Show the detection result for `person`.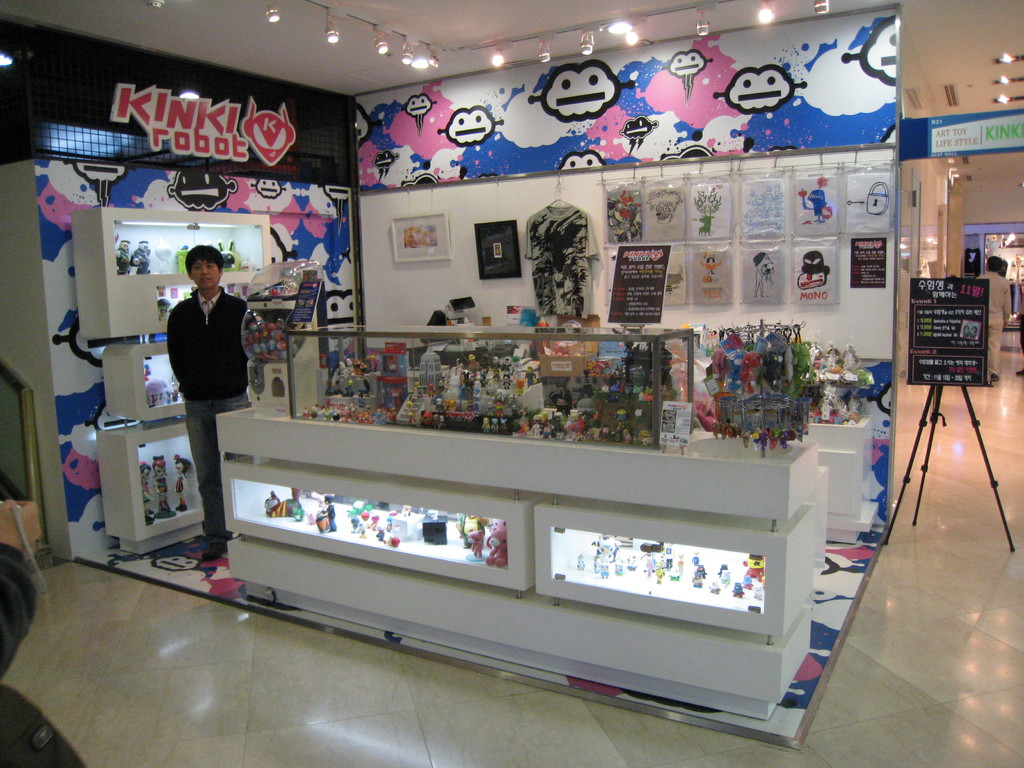
<region>1004, 307, 1023, 376</region>.
